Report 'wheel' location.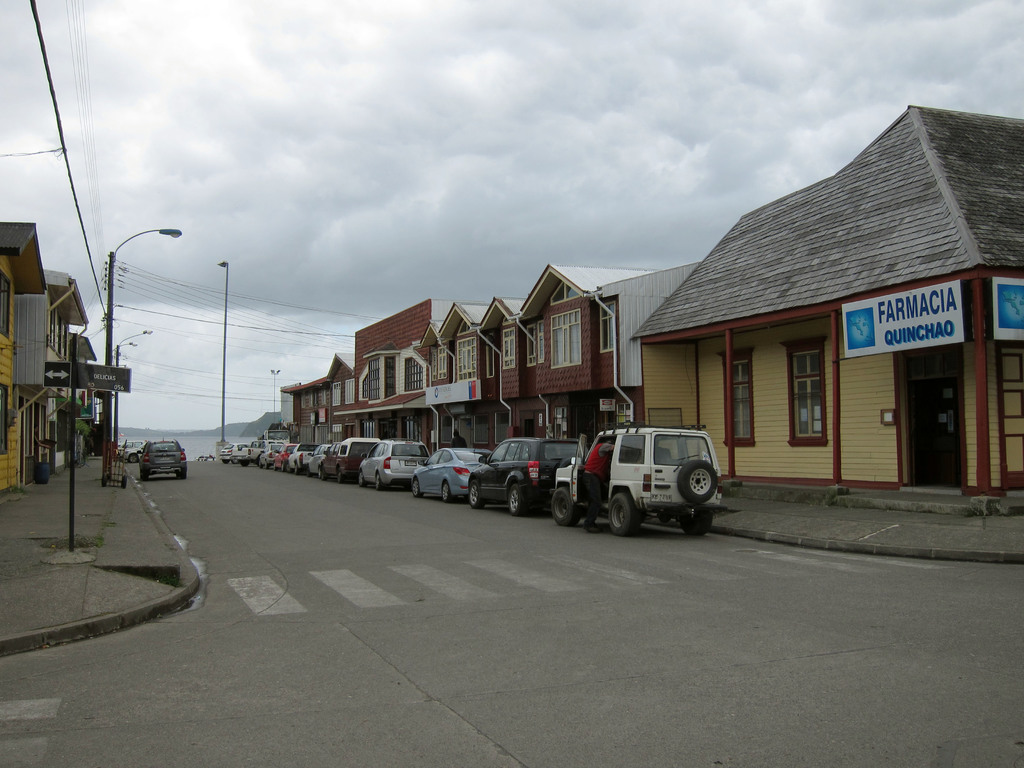
Report: <region>317, 468, 320, 477</region>.
